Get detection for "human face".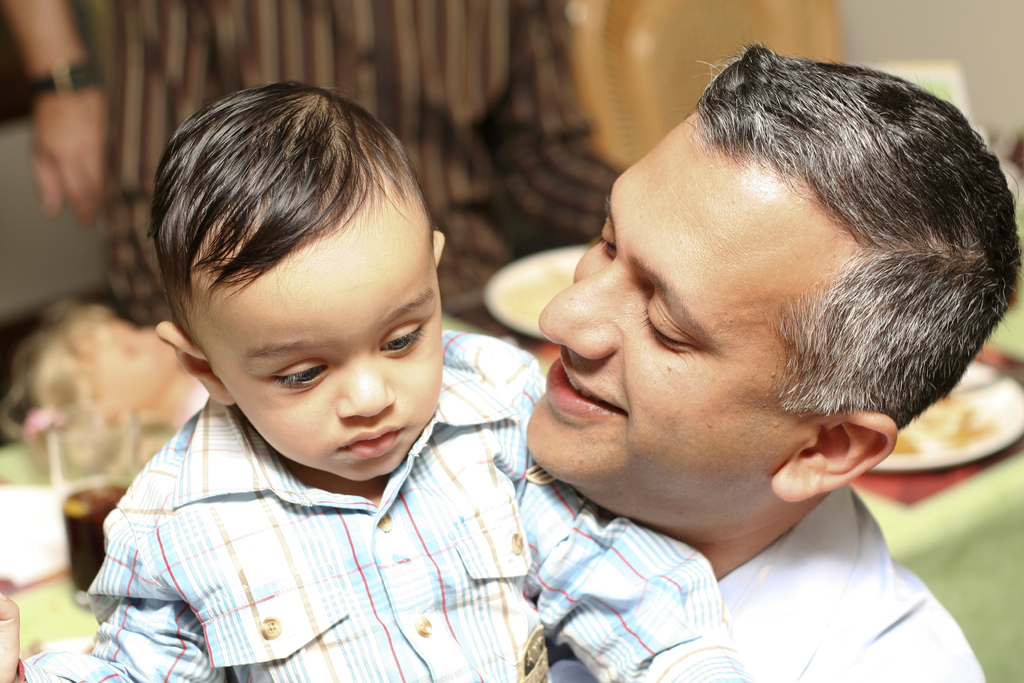
Detection: bbox(525, 115, 771, 486).
